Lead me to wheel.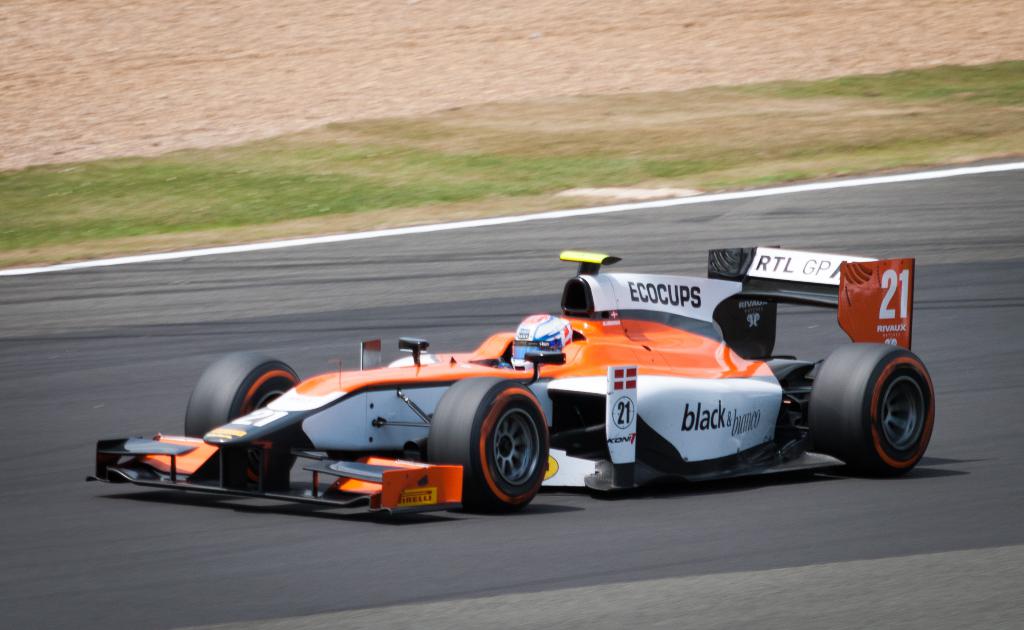
Lead to 824,337,938,477.
